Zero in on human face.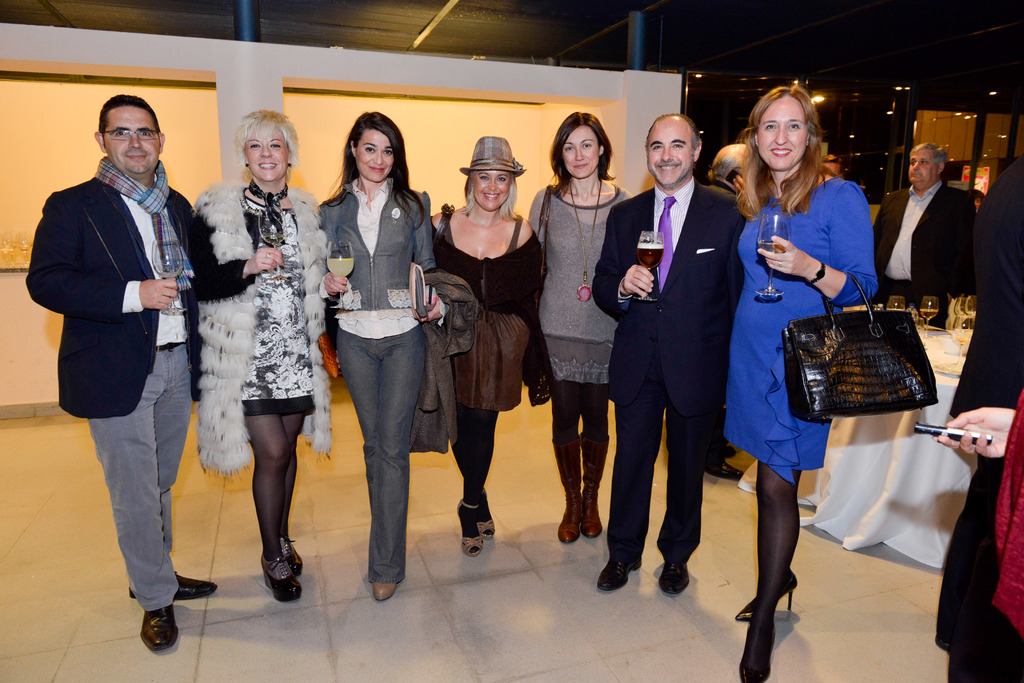
Zeroed in: pyautogui.locateOnScreen(246, 132, 289, 180).
